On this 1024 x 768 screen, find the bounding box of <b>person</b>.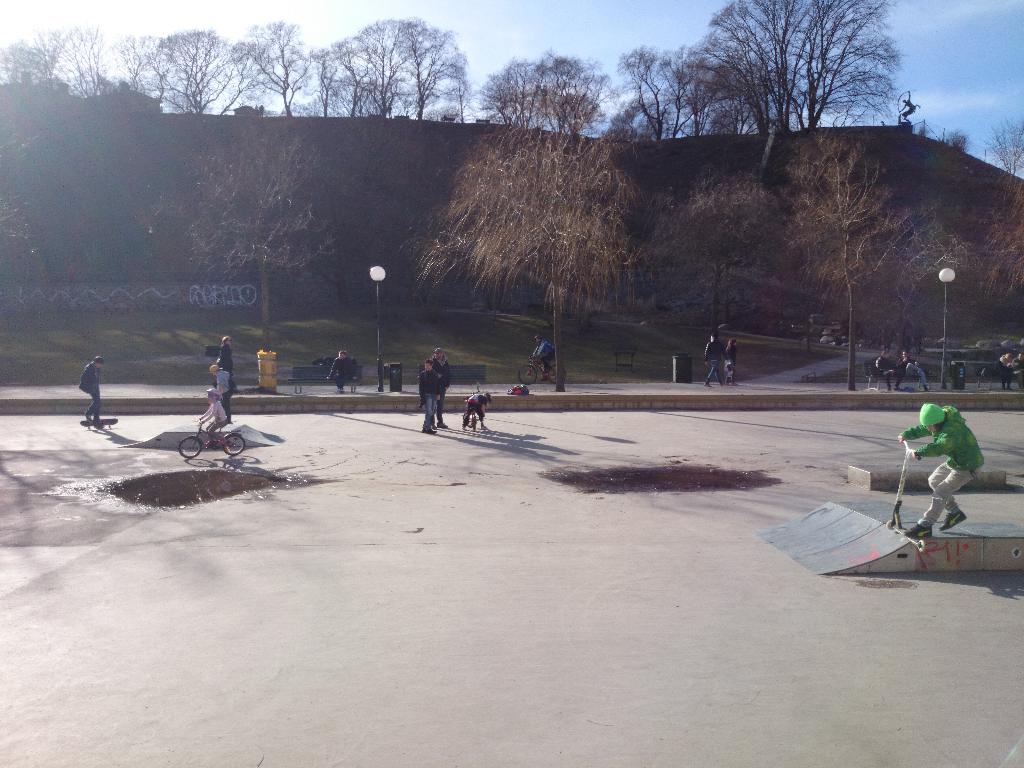
Bounding box: BBox(530, 332, 556, 380).
